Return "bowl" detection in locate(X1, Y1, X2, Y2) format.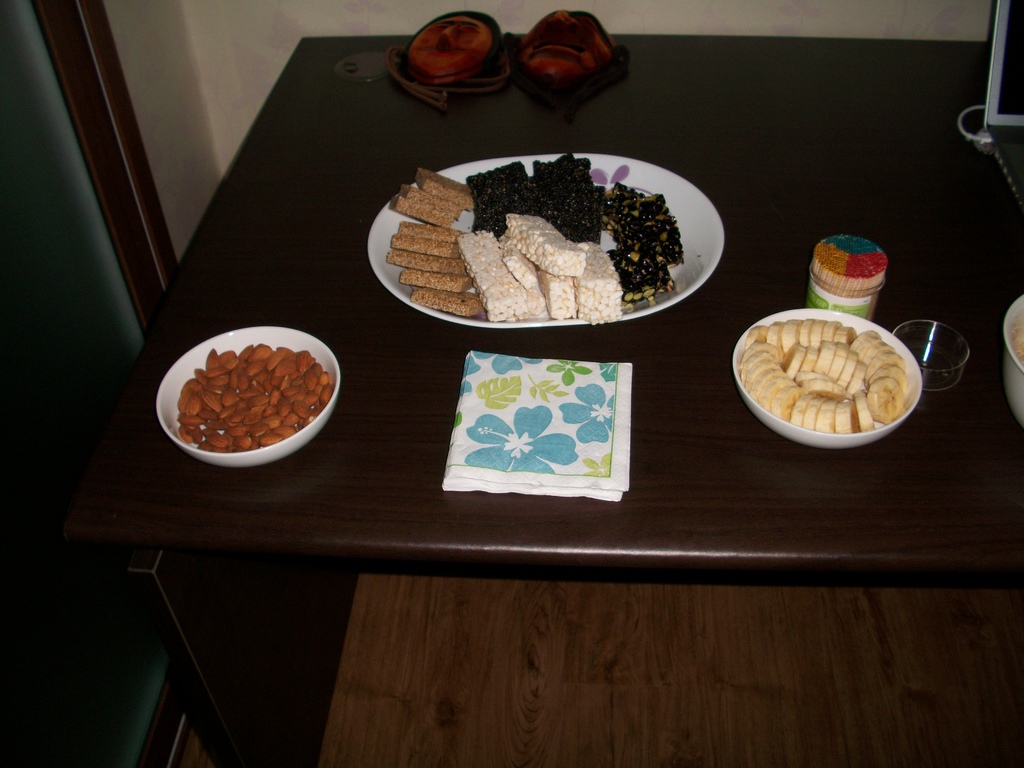
locate(730, 310, 924, 449).
